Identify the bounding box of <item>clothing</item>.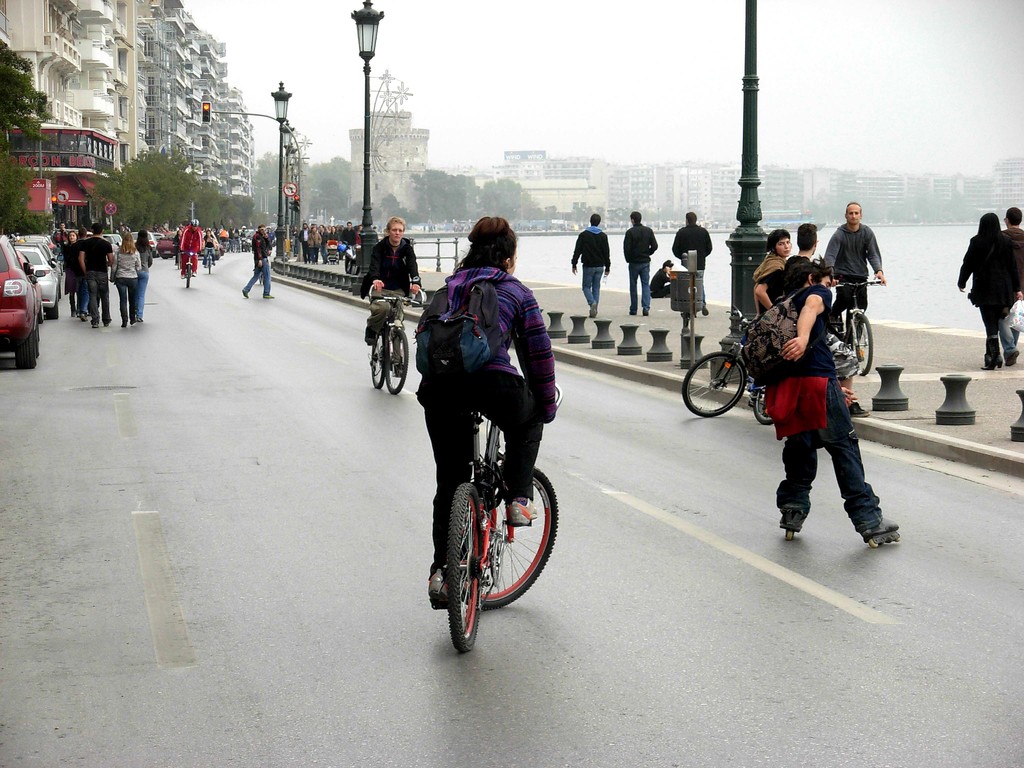
pyautogui.locateOnScreen(623, 226, 659, 308).
